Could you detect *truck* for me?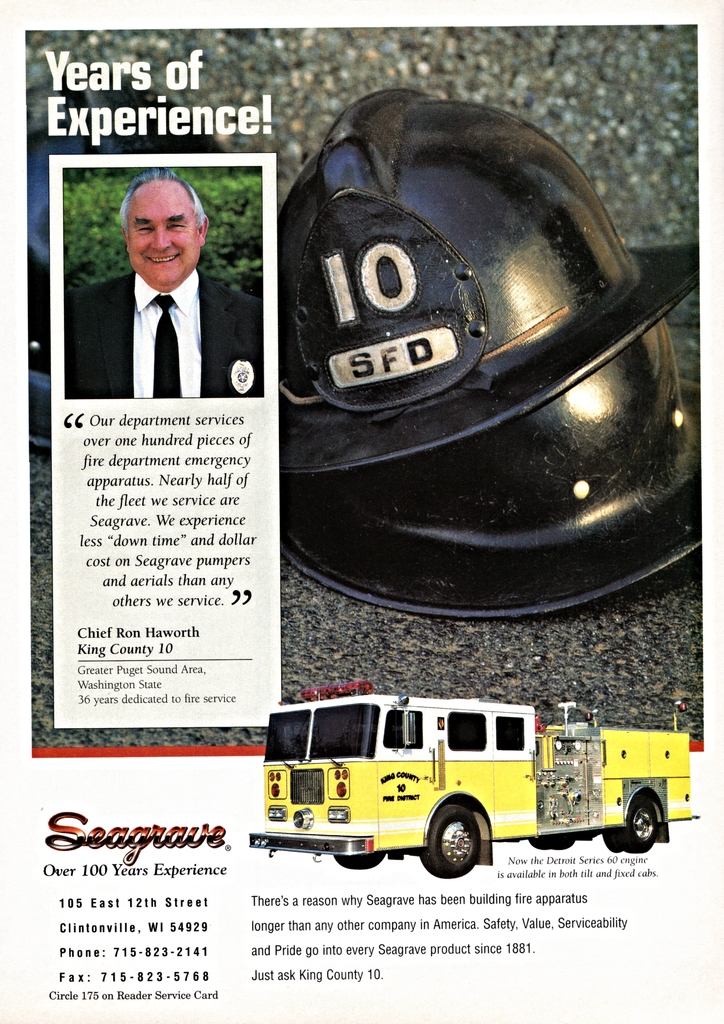
Detection result: 275/689/704/884.
